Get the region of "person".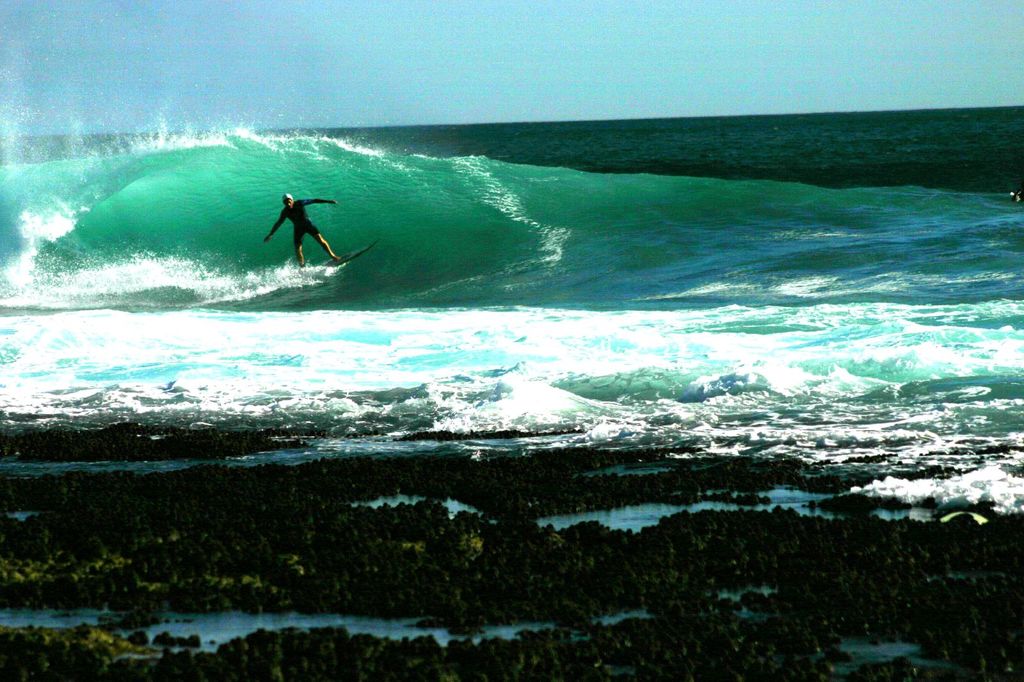
Rect(252, 175, 348, 268).
